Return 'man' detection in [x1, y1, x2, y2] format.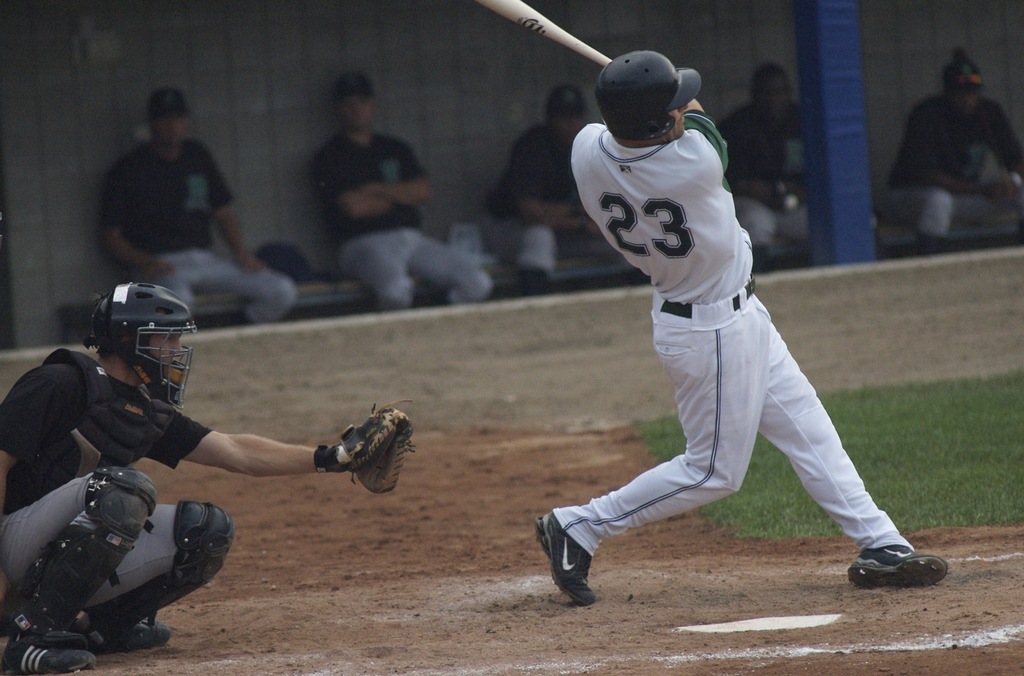
[715, 62, 809, 259].
